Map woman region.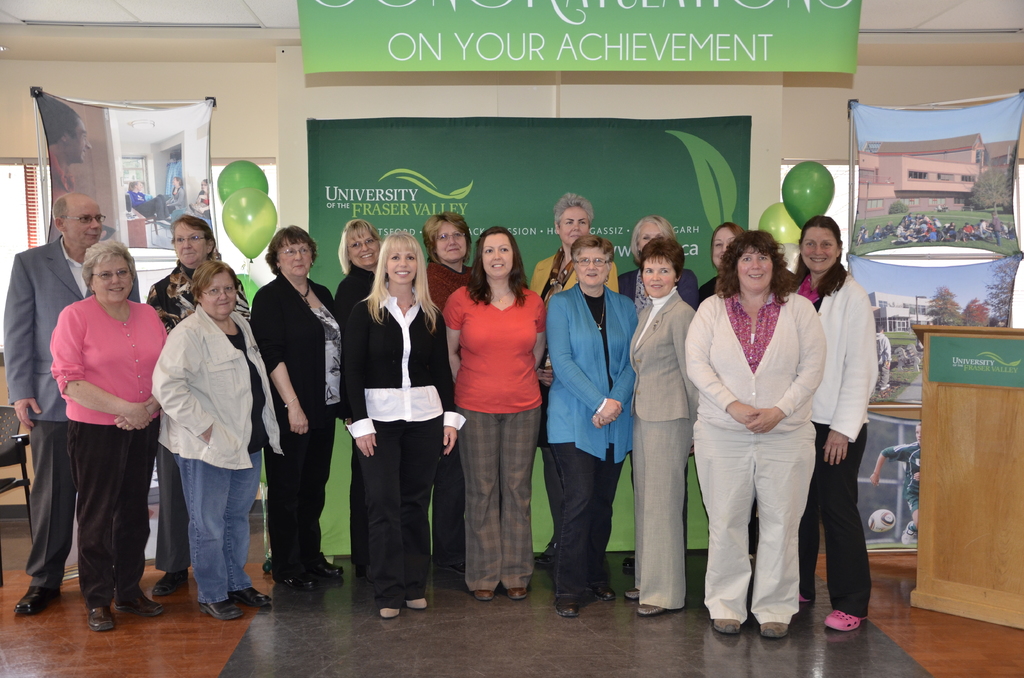
Mapped to <region>685, 220, 788, 585</region>.
